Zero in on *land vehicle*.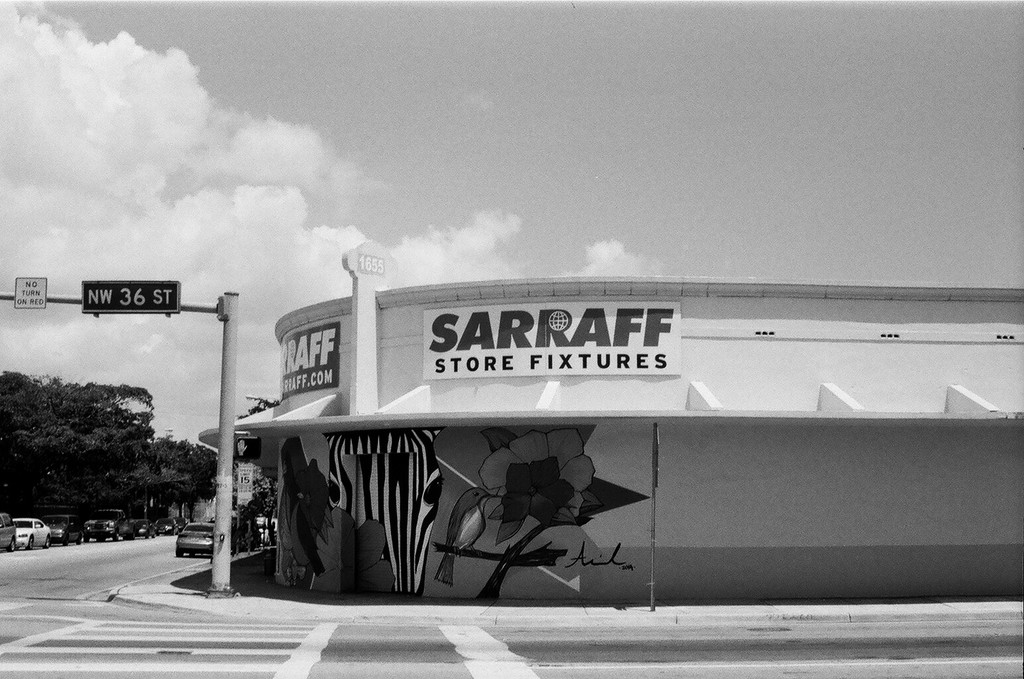
Zeroed in: detection(137, 519, 155, 539).
